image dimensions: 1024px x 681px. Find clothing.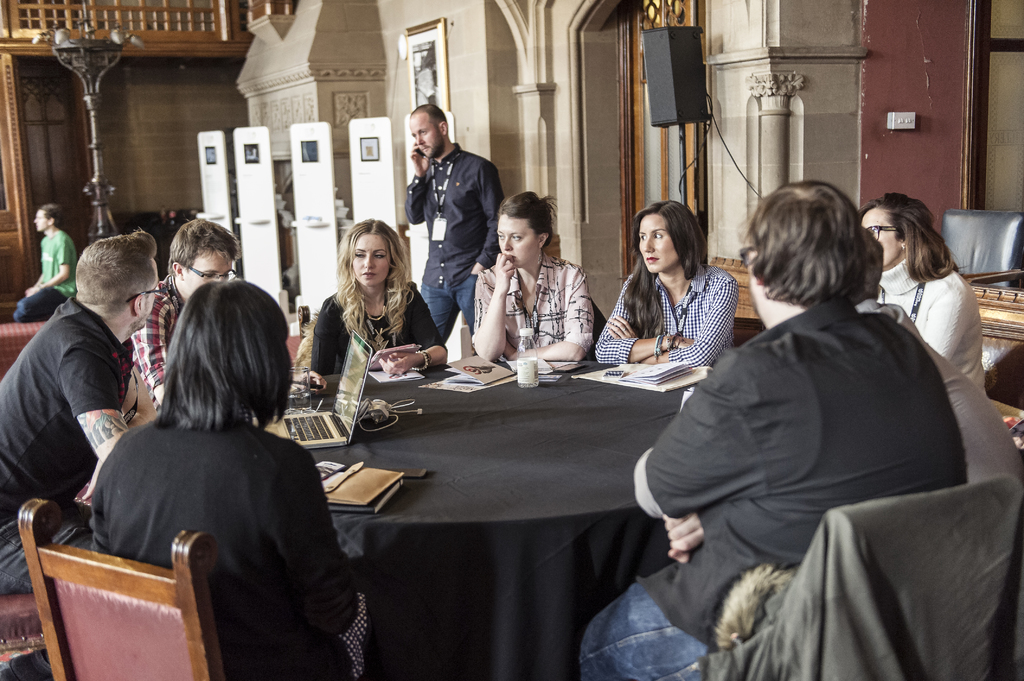
x1=394 y1=147 x2=504 y2=334.
